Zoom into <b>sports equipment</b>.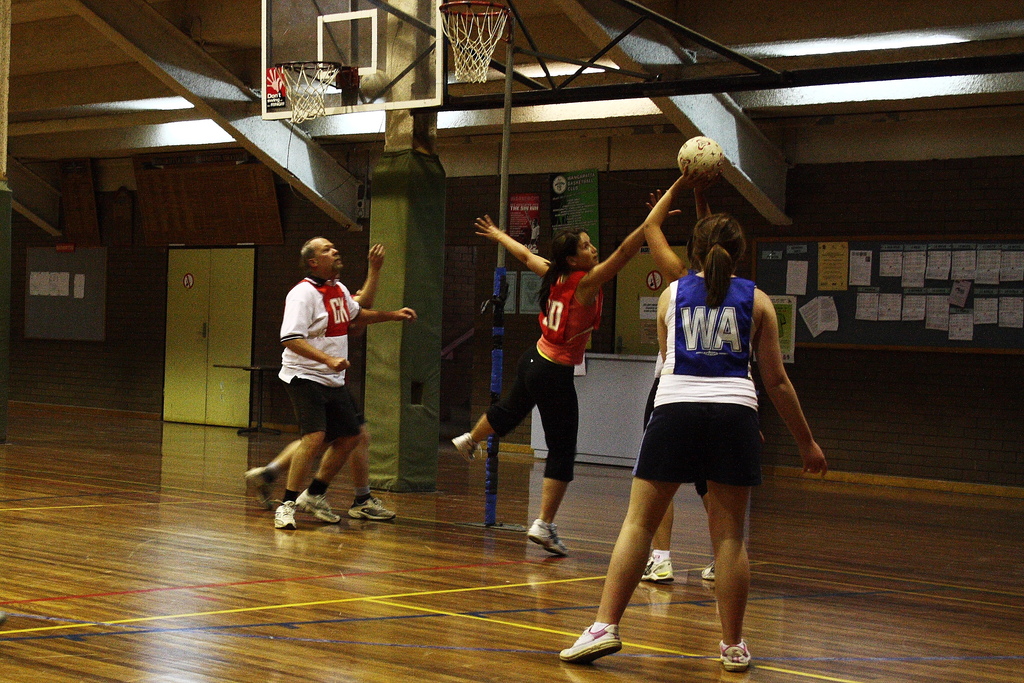
Zoom target: [left=349, top=495, right=399, bottom=521].
